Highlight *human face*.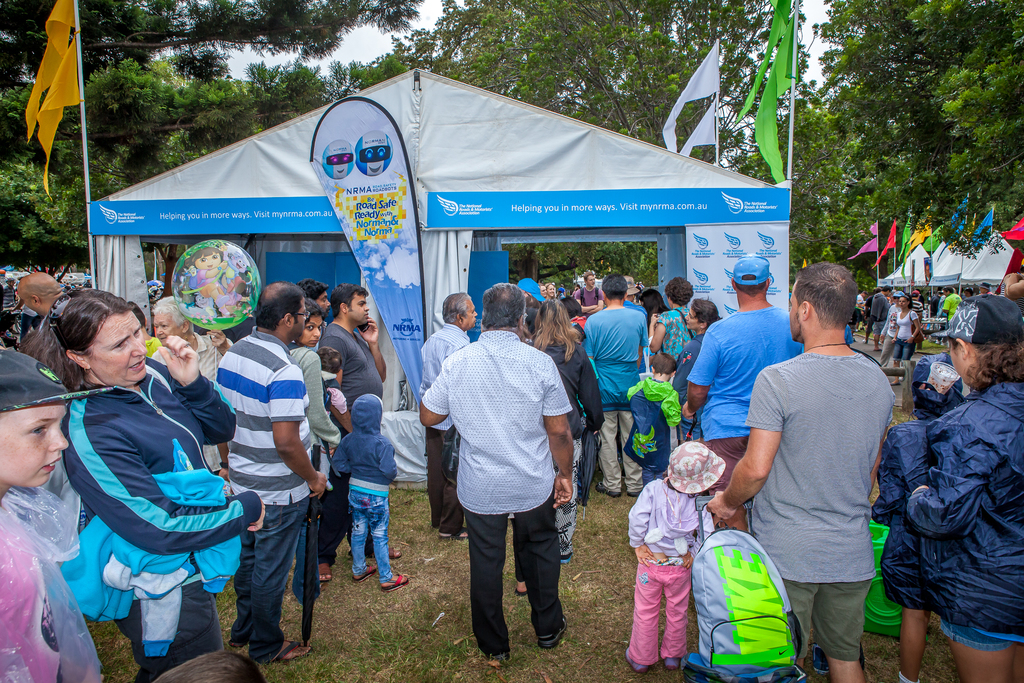
Highlighted region: 460,299,476,325.
